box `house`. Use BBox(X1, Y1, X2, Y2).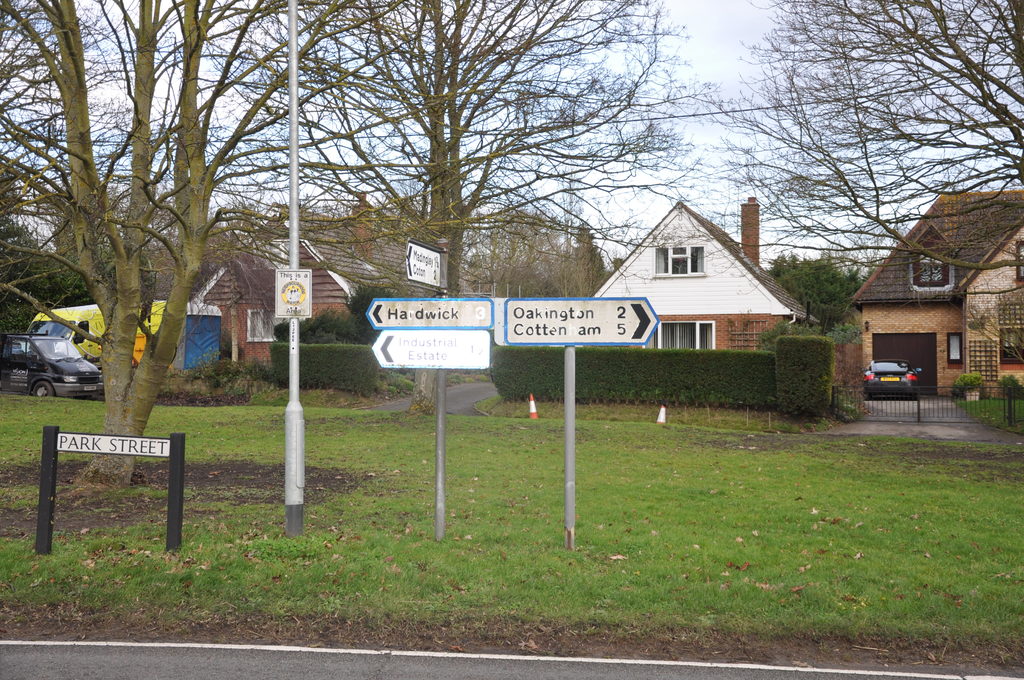
BBox(591, 196, 820, 355).
